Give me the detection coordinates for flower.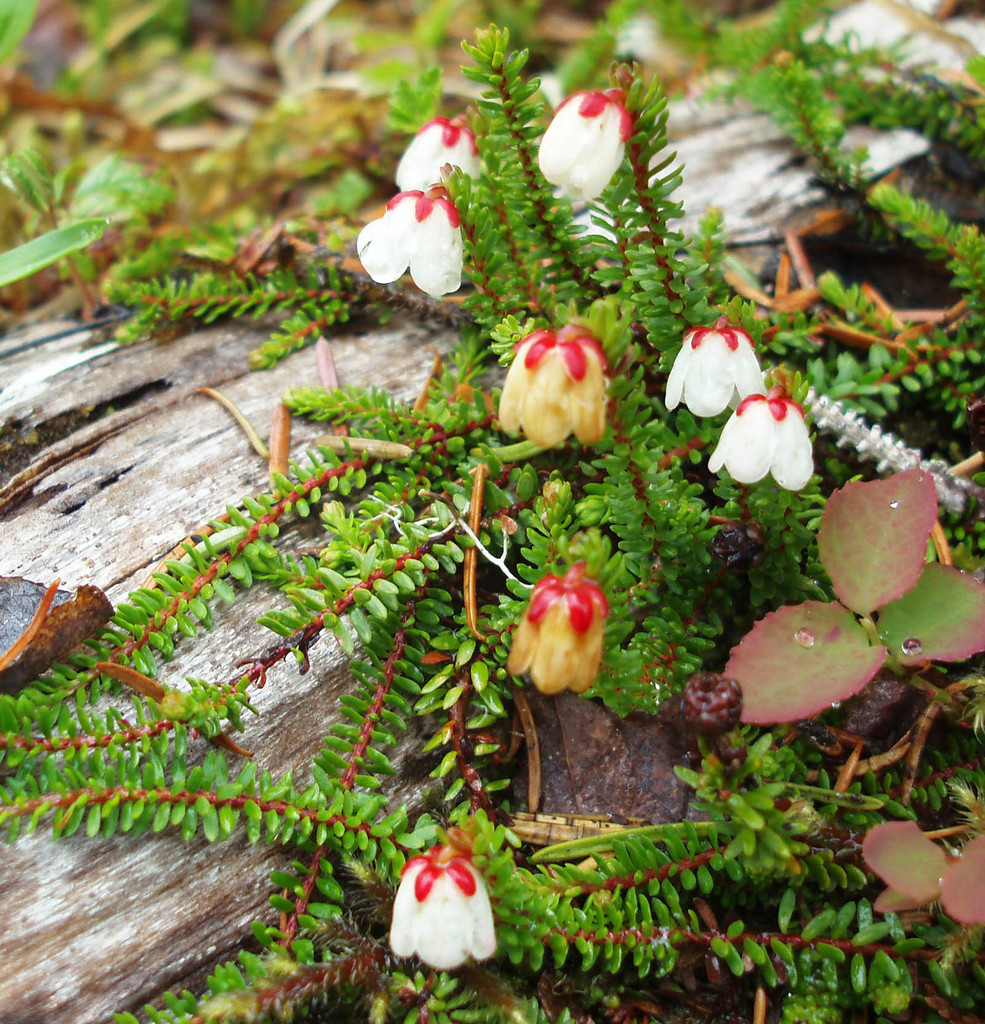
crop(690, 396, 818, 497).
